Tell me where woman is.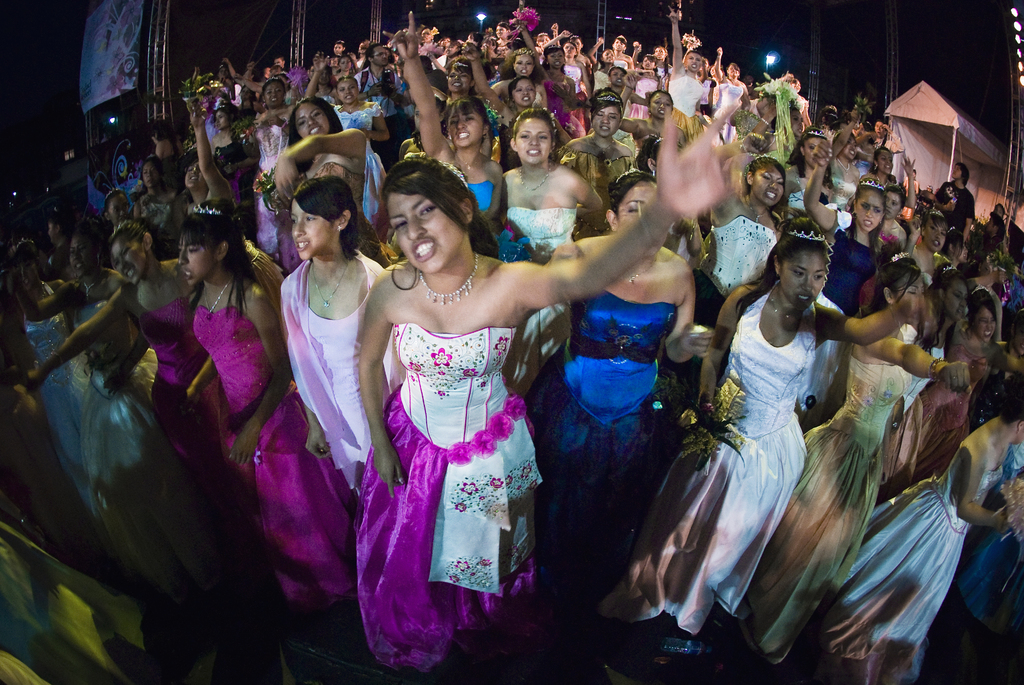
woman is at <region>535, 42, 566, 81</region>.
